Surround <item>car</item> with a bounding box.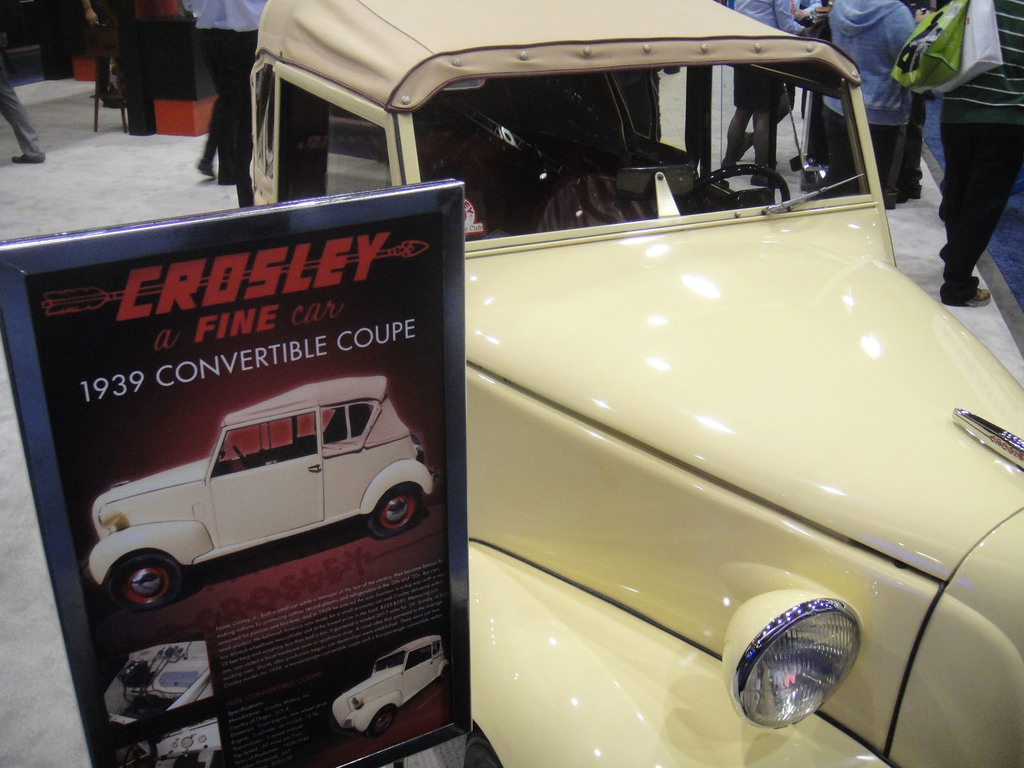
[249, 0, 1023, 767].
